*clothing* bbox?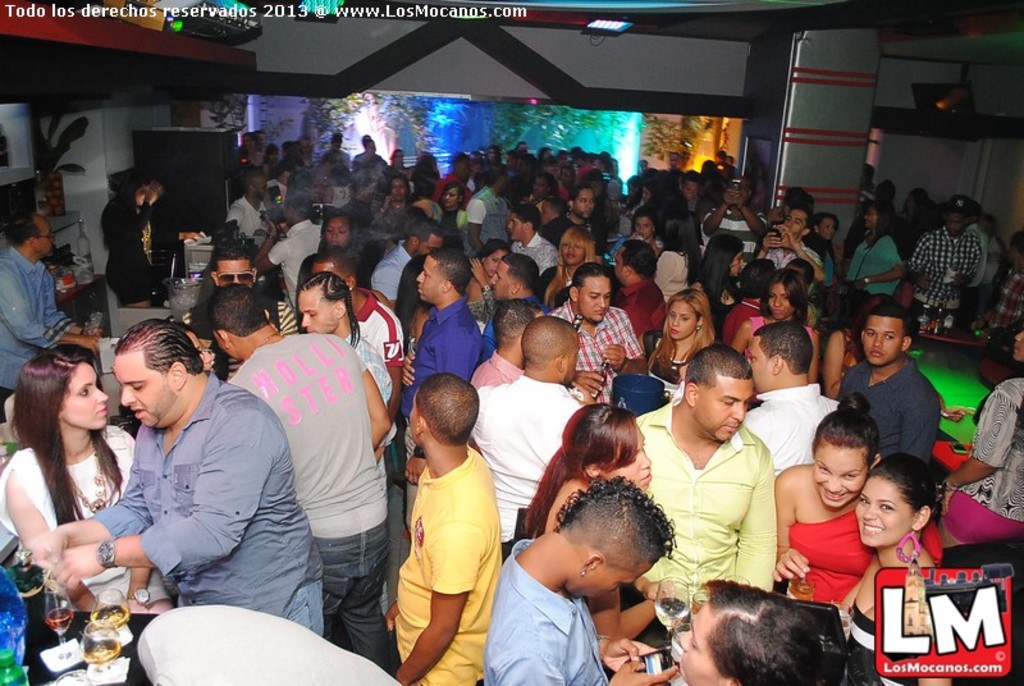
(108, 193, 150, 301)
